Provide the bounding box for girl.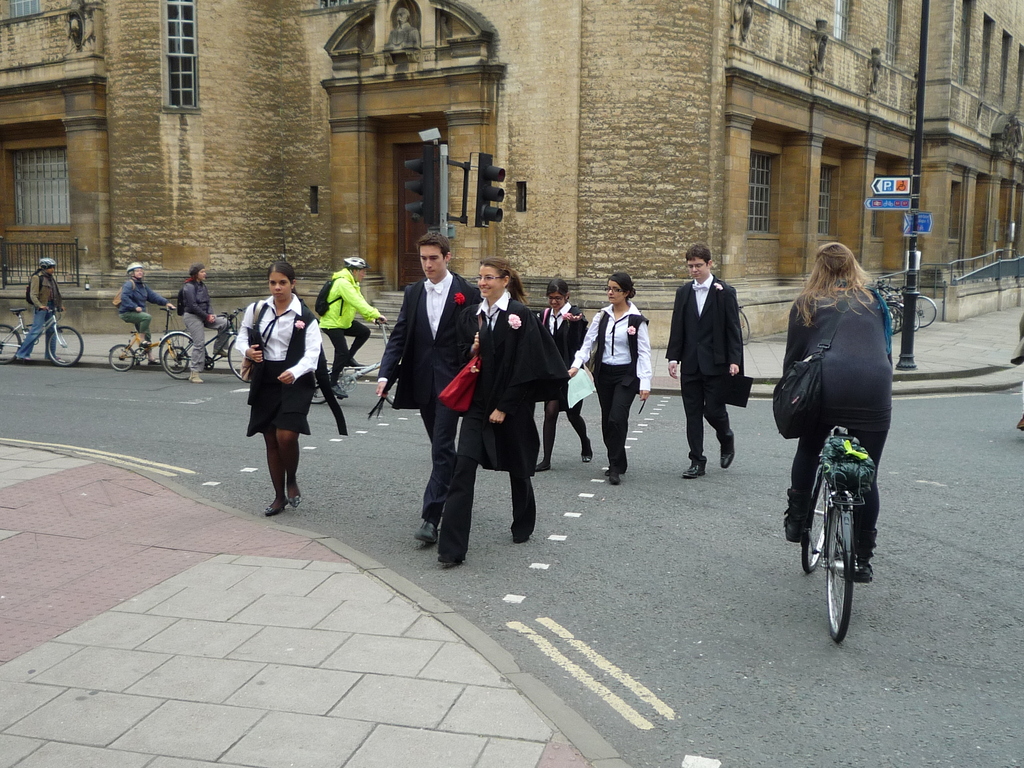
(234, 265, 323, 518).
